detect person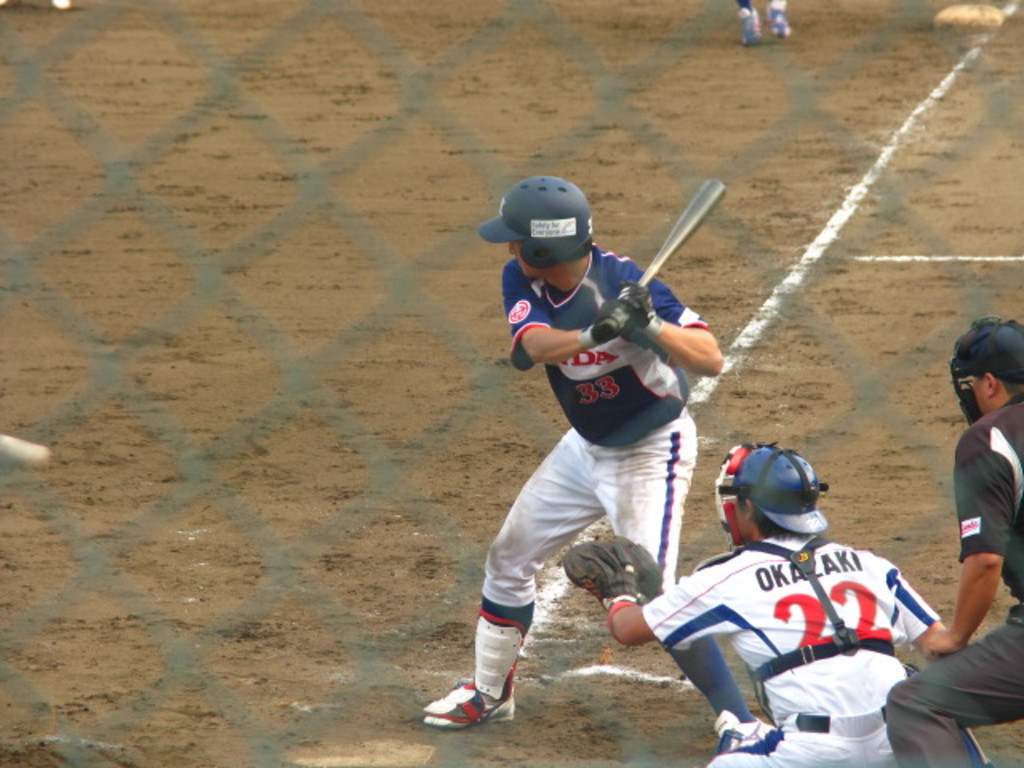
419,166,786,757
